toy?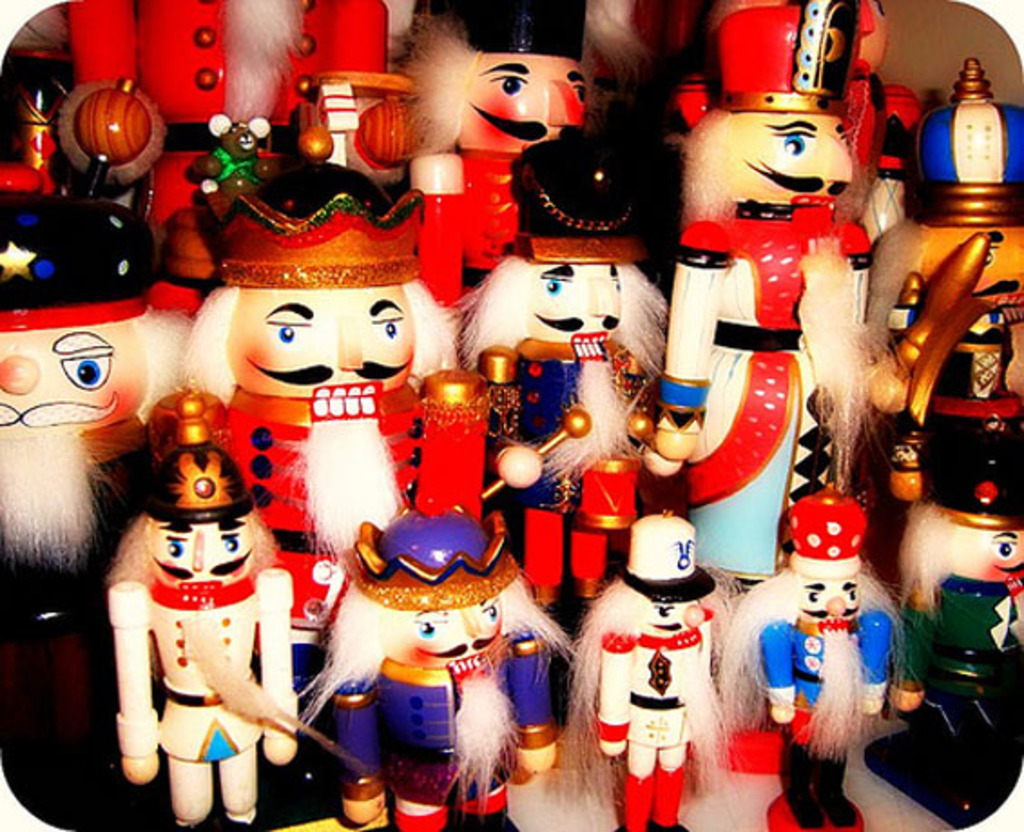
select_region(569, 495, 743, 830)
